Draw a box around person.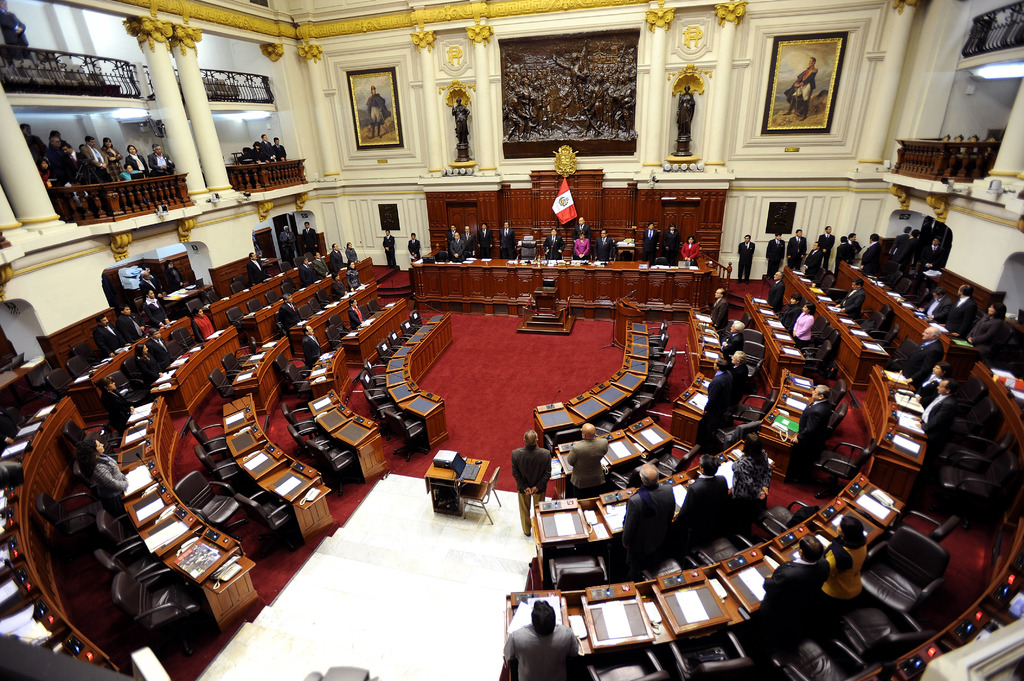
x1=837 y1=234 x2=856 y2=260.
